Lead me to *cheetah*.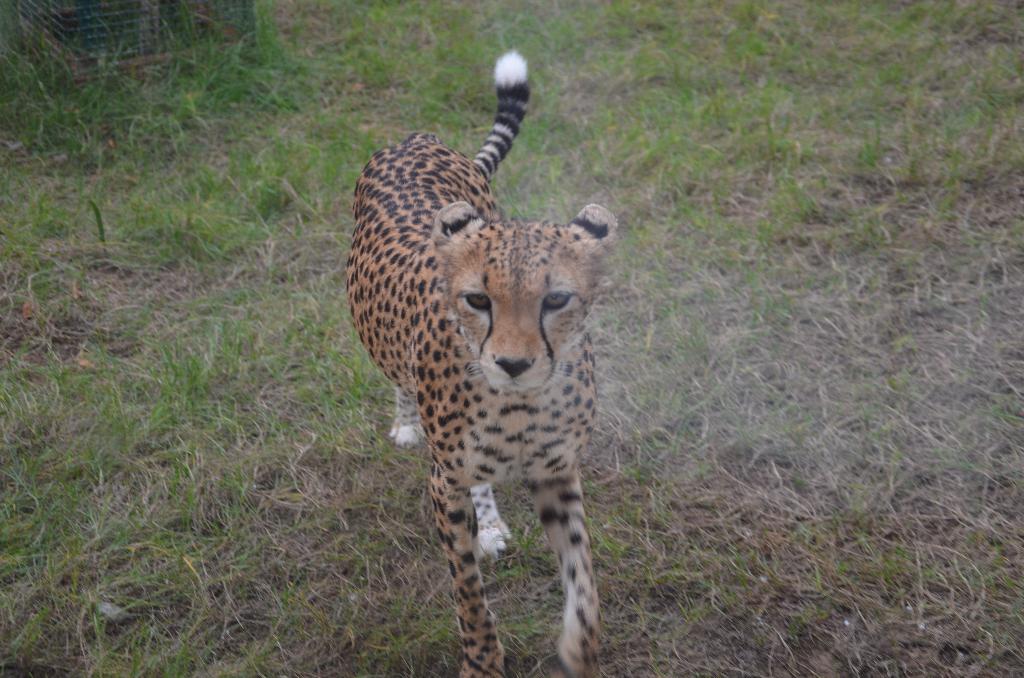
Lead to rect(348, 44, 624, 677).
